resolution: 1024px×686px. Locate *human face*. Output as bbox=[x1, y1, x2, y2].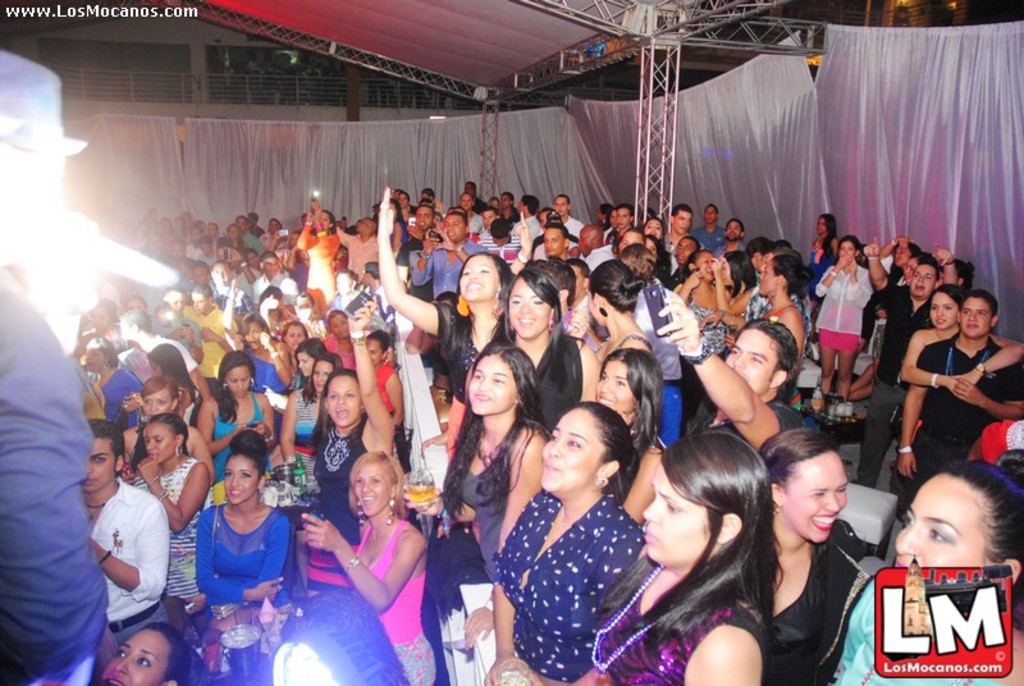
bbox=[891, 239, 911, 267].
